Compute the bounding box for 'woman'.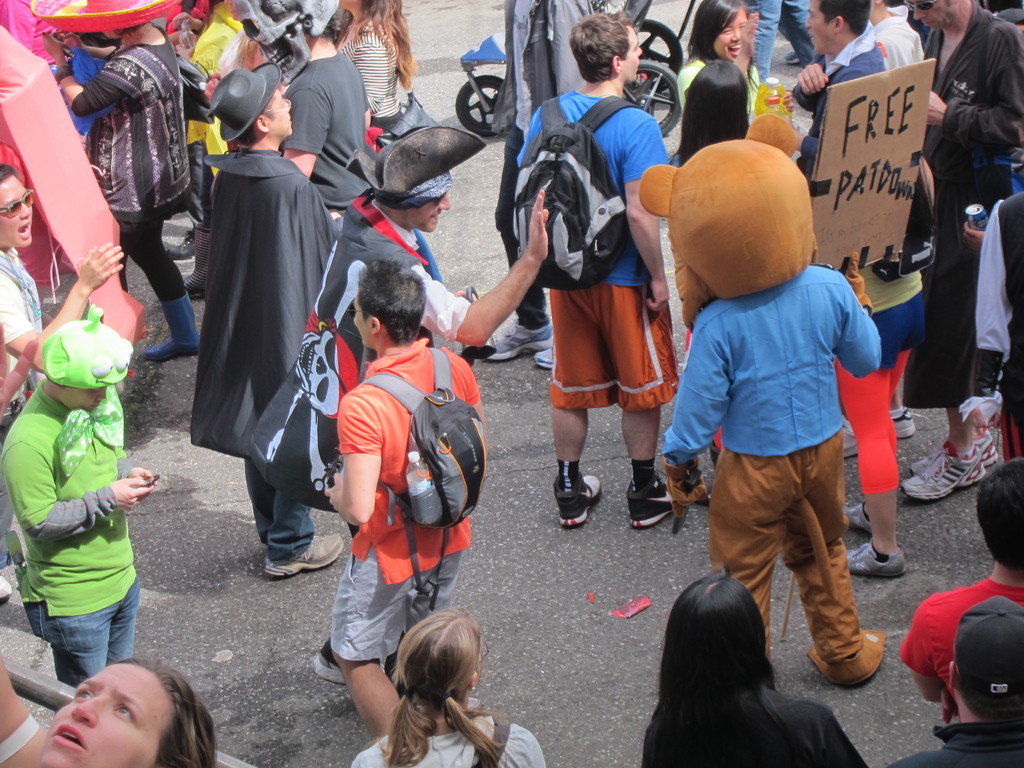
l=40, t=0, r=190, b=357.
